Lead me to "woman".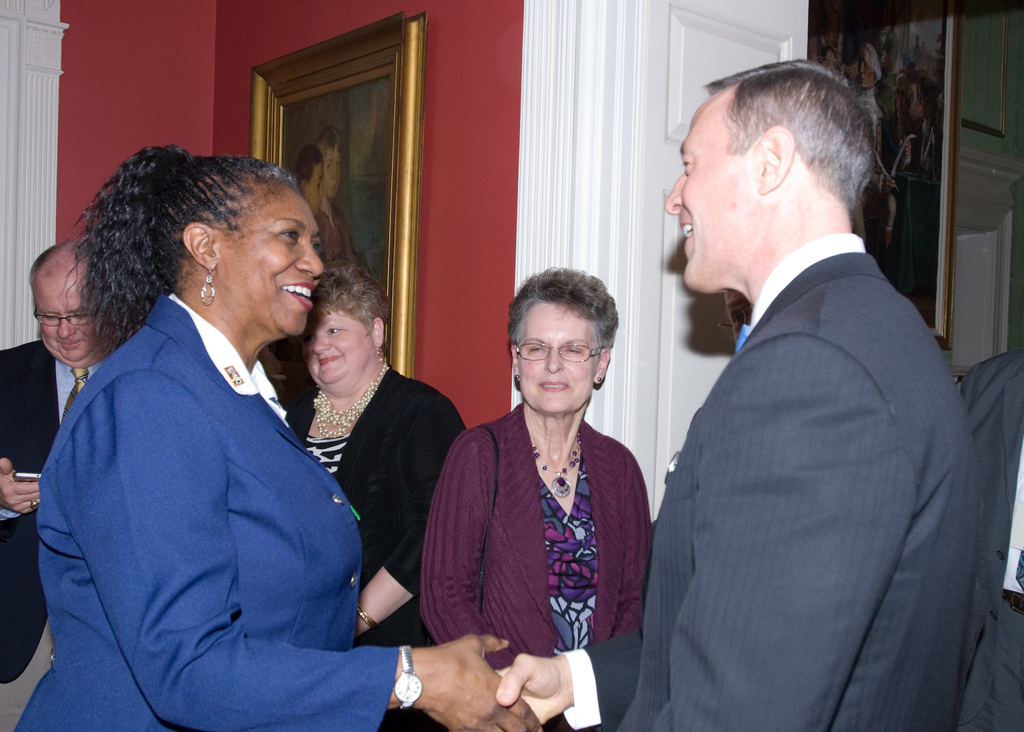
Lead to (x1=12, y1=140, x2=544, y2=731).
